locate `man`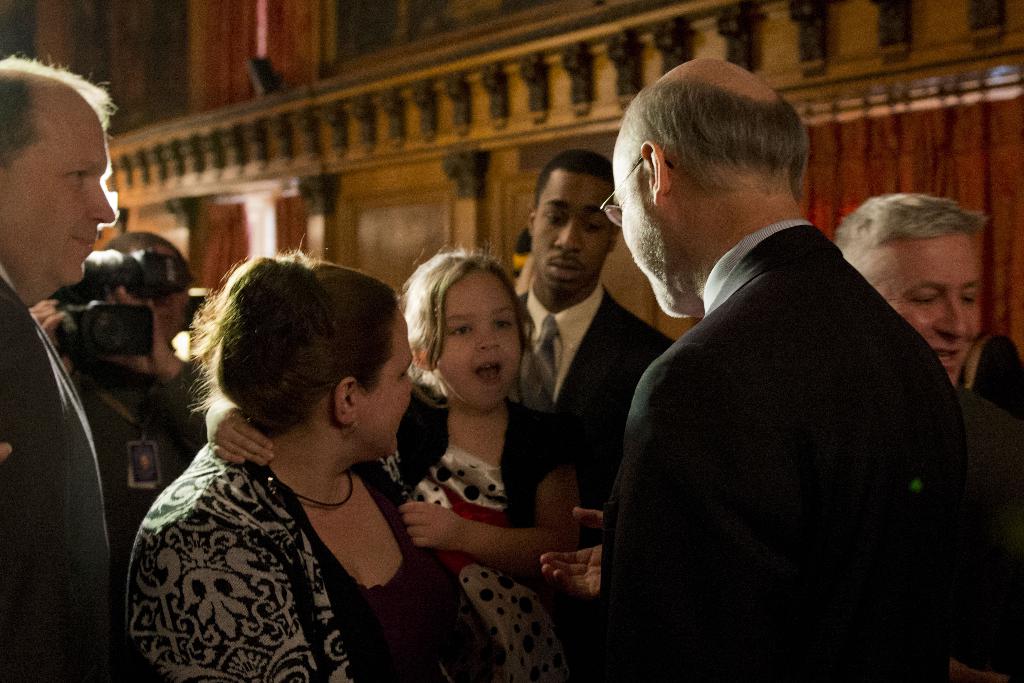
{"x1": 566, "y1": 53, "x2": 979, "y2": 667}
